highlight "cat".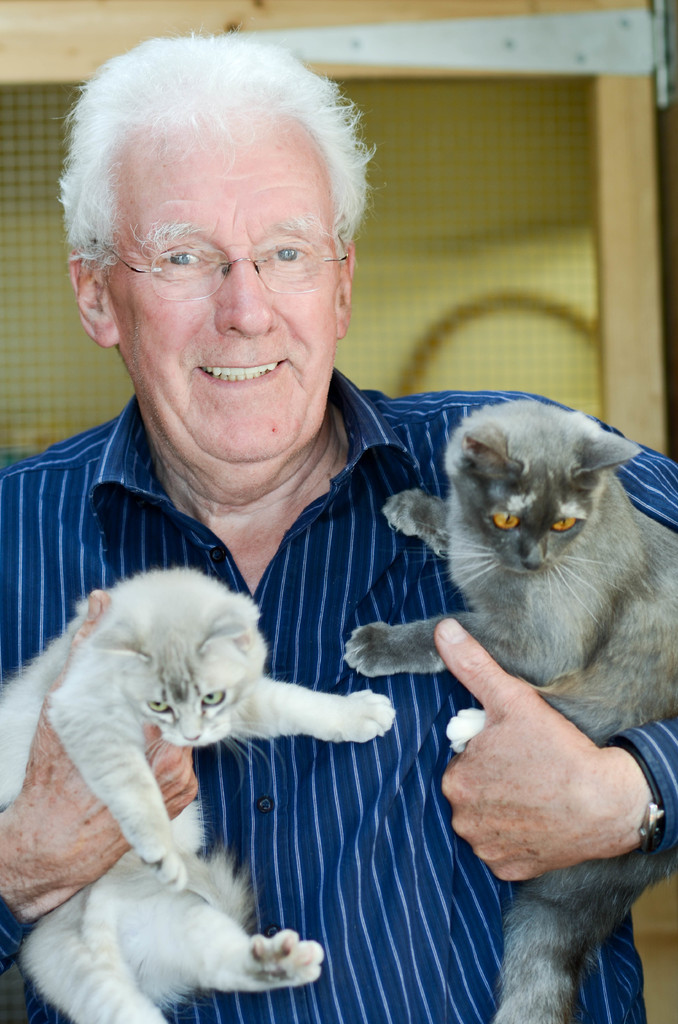
Highlighted region: box(0, 552, 398, 1022).
